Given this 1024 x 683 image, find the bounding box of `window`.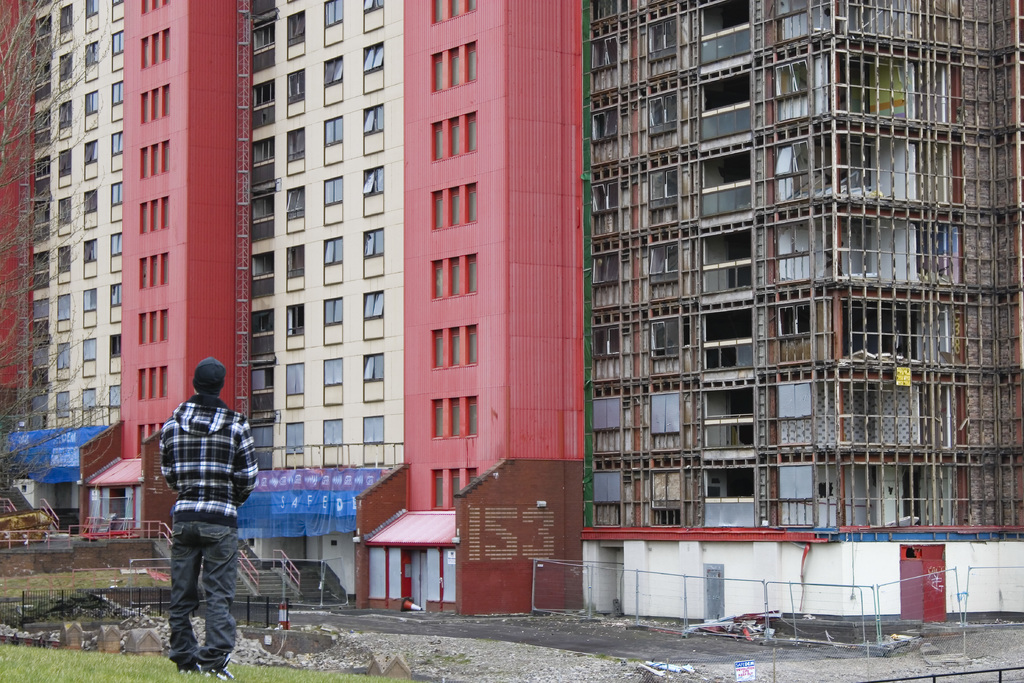
(320,233,342,285).
